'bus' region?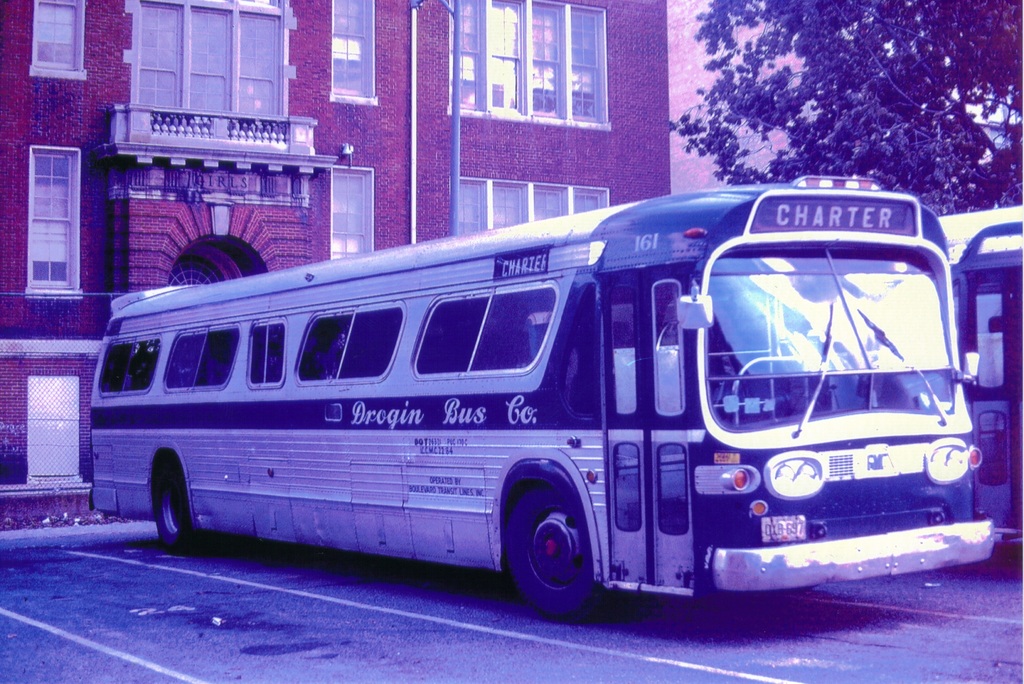
BBox(92, 168, 996, 615)
